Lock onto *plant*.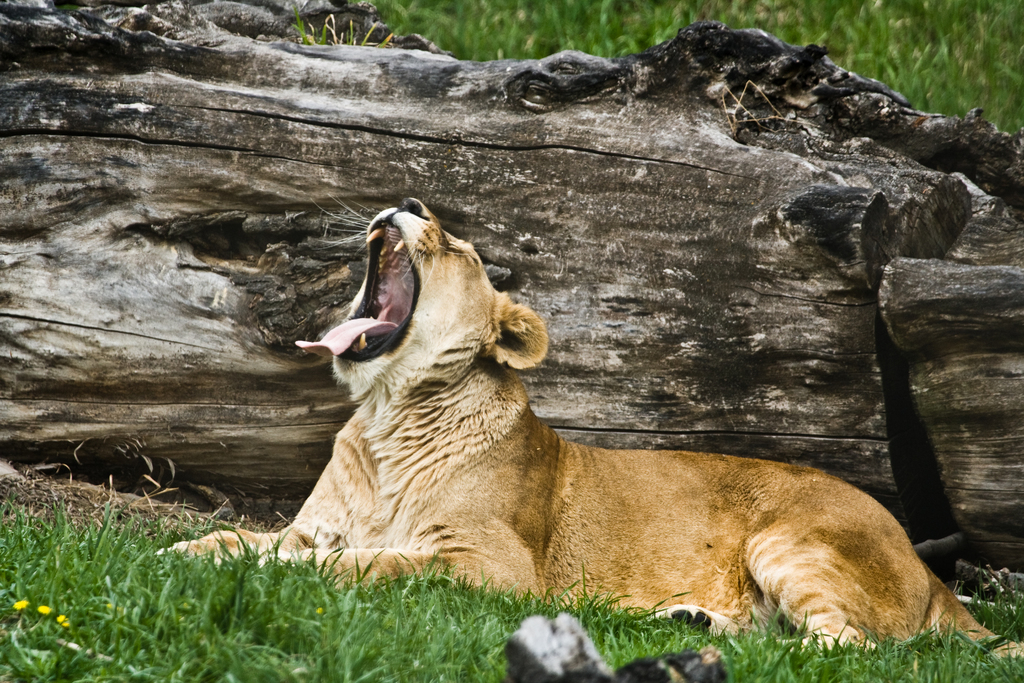
Locked: bbox(294, 8, 398, 56).
